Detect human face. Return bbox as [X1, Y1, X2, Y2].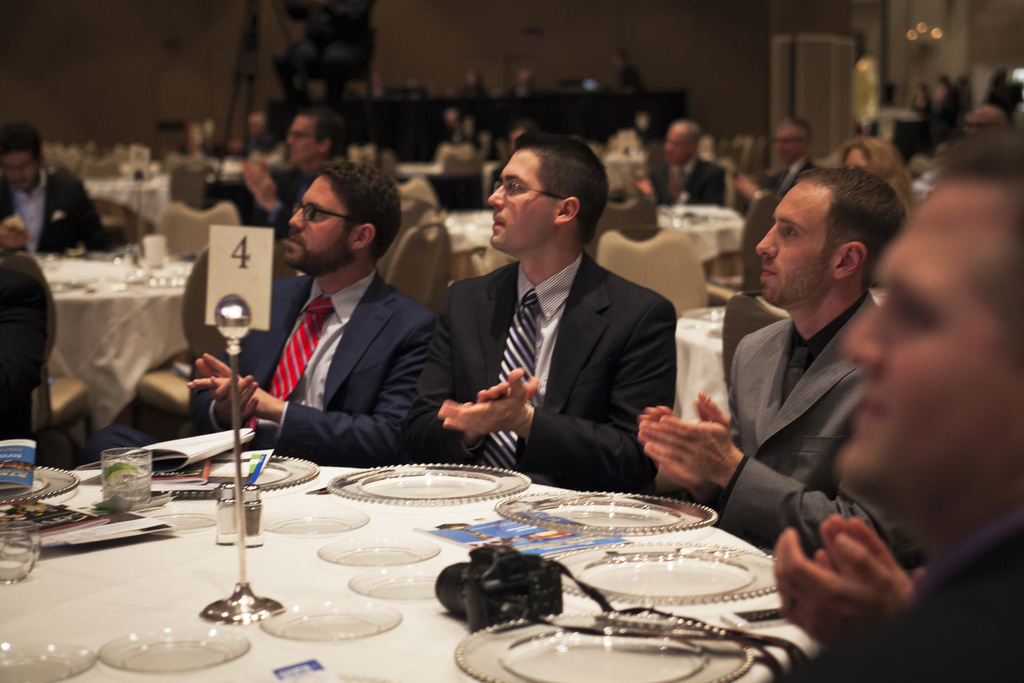
[283, 173, 364, 274].
